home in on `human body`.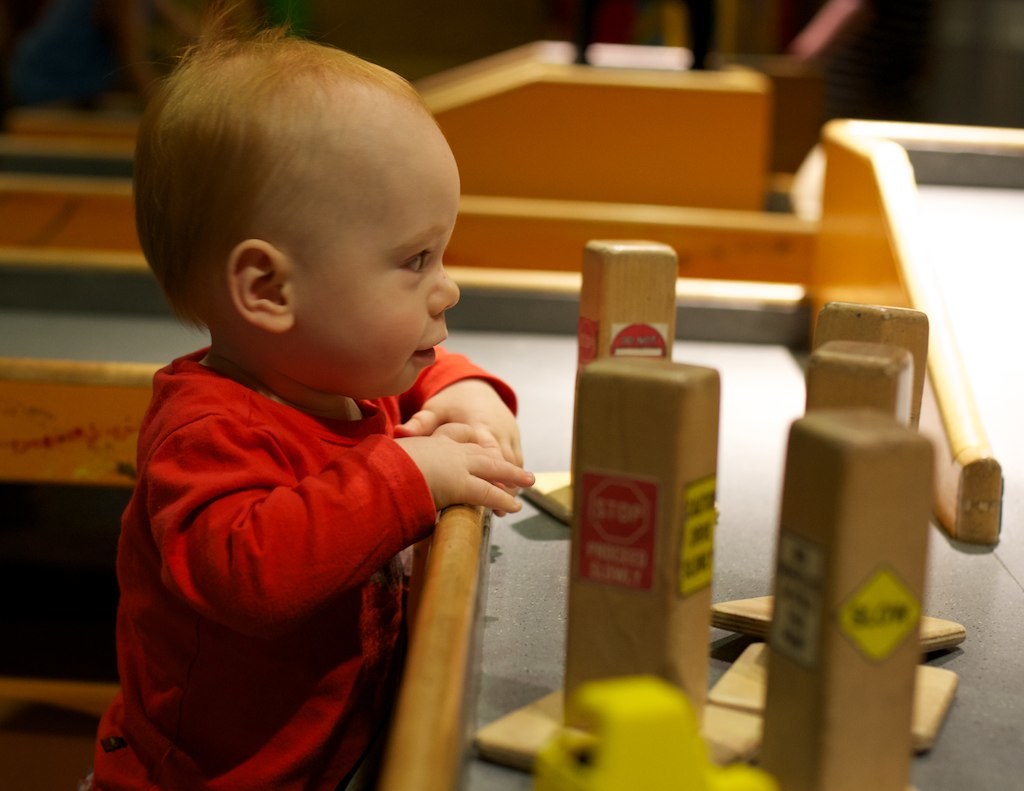
Homed in at {"x1": 88, "y1": 29, "x2": 555, "y2": 789}.
